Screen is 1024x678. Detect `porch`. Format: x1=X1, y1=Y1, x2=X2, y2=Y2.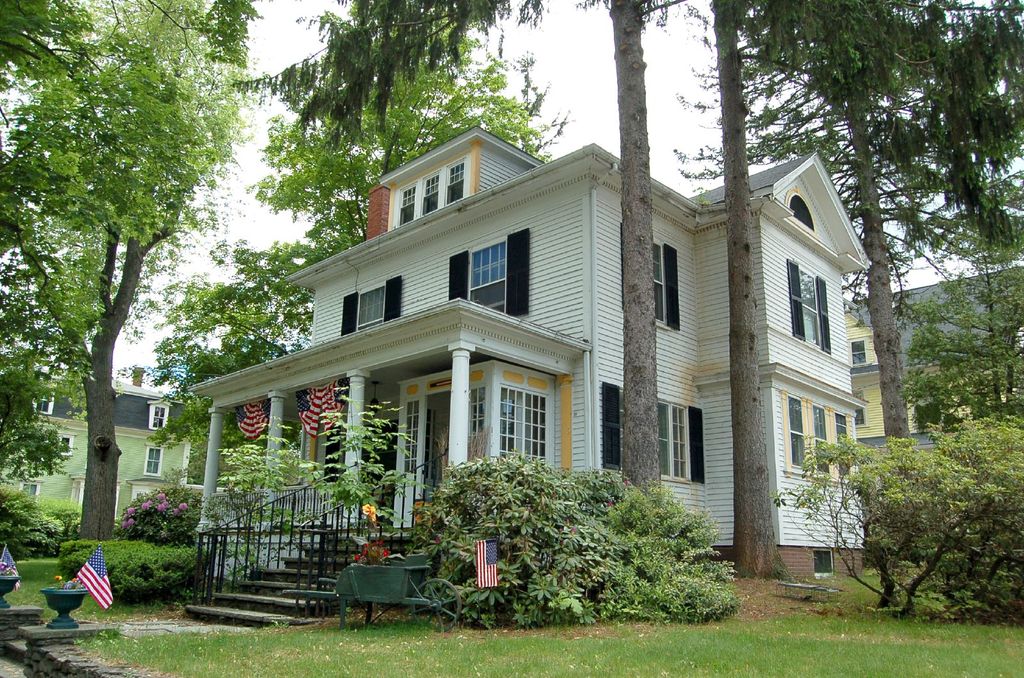
x1=190, y1=512, x2=460, y2=624.
